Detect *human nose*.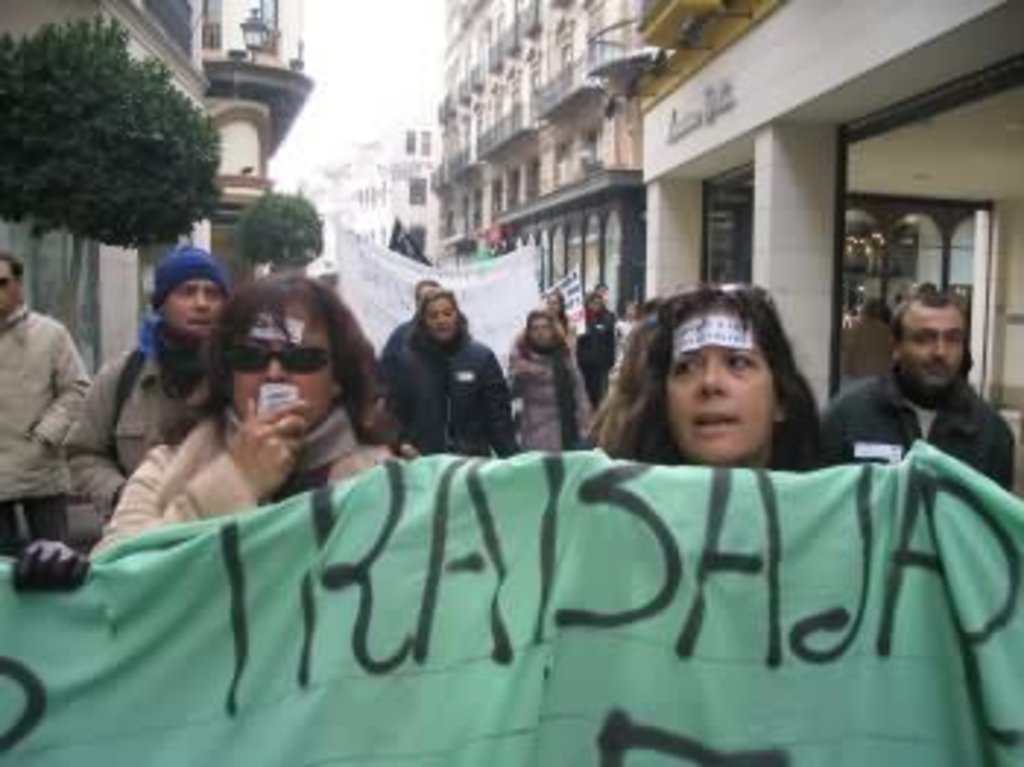
Detected at l=190, t=293, r=208, b=313.
